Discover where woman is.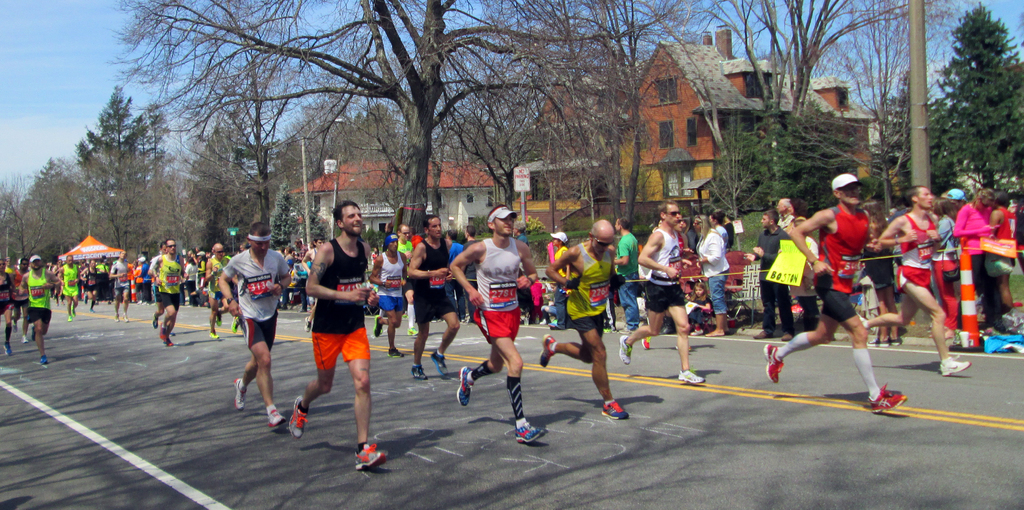
Discovered at bbox(948, 187, 1006, 336).
